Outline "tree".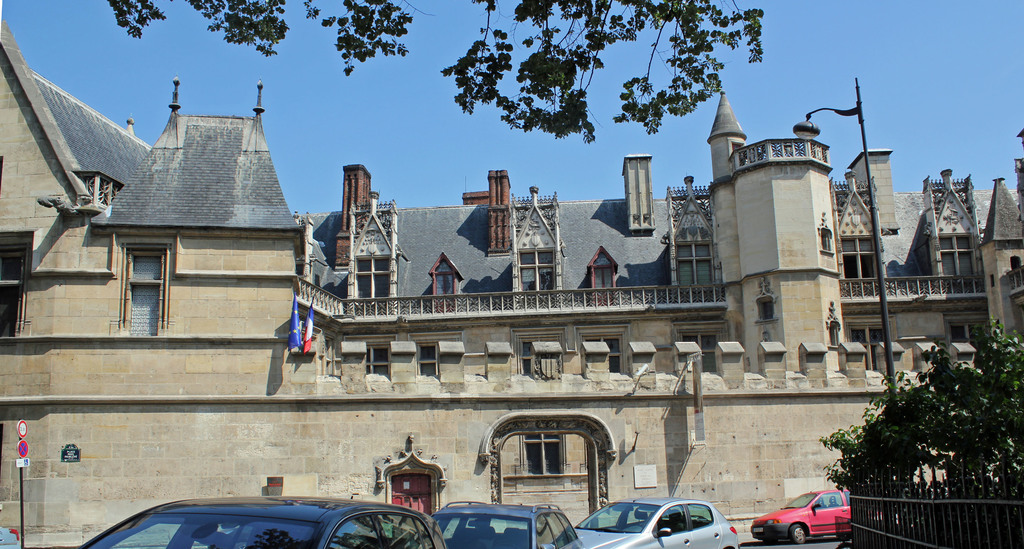
Outline: box(833, 316, 1023, 502).
